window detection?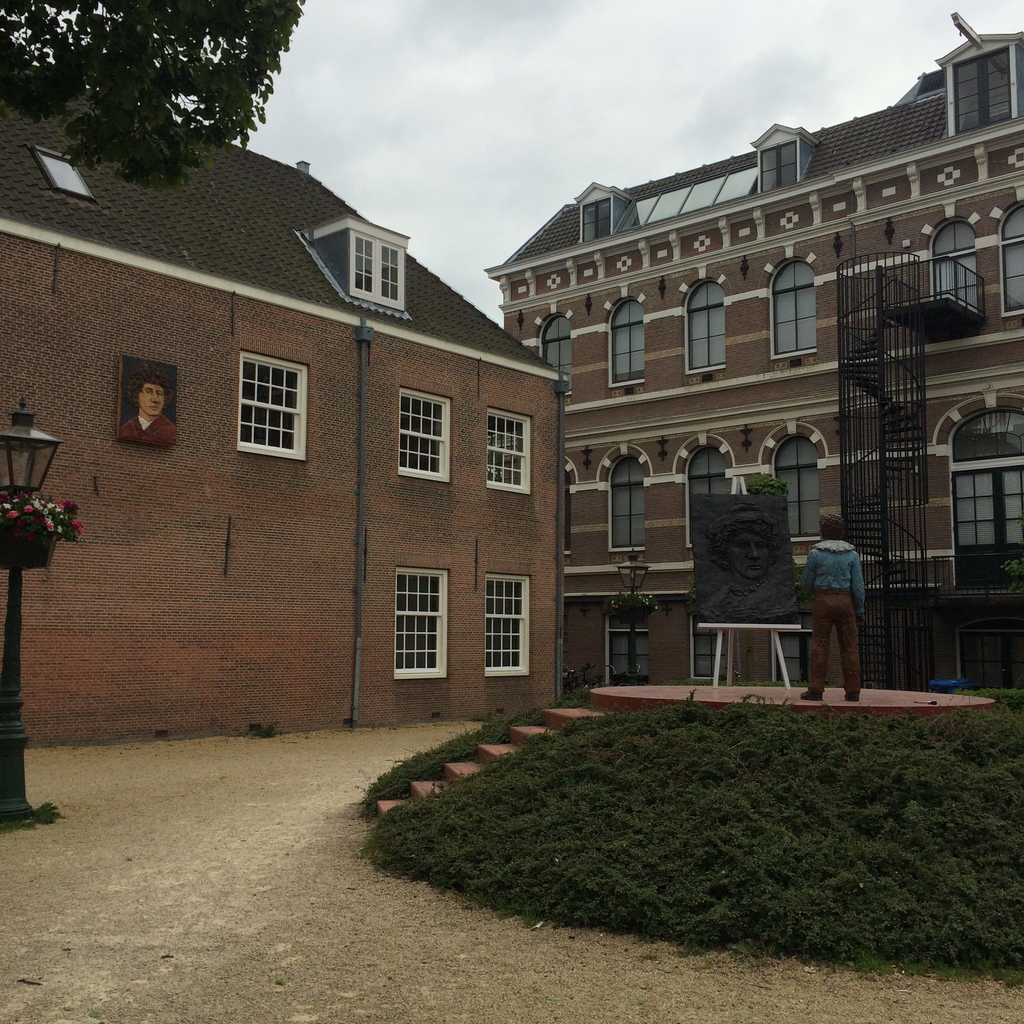
607, 453, 648, 551
